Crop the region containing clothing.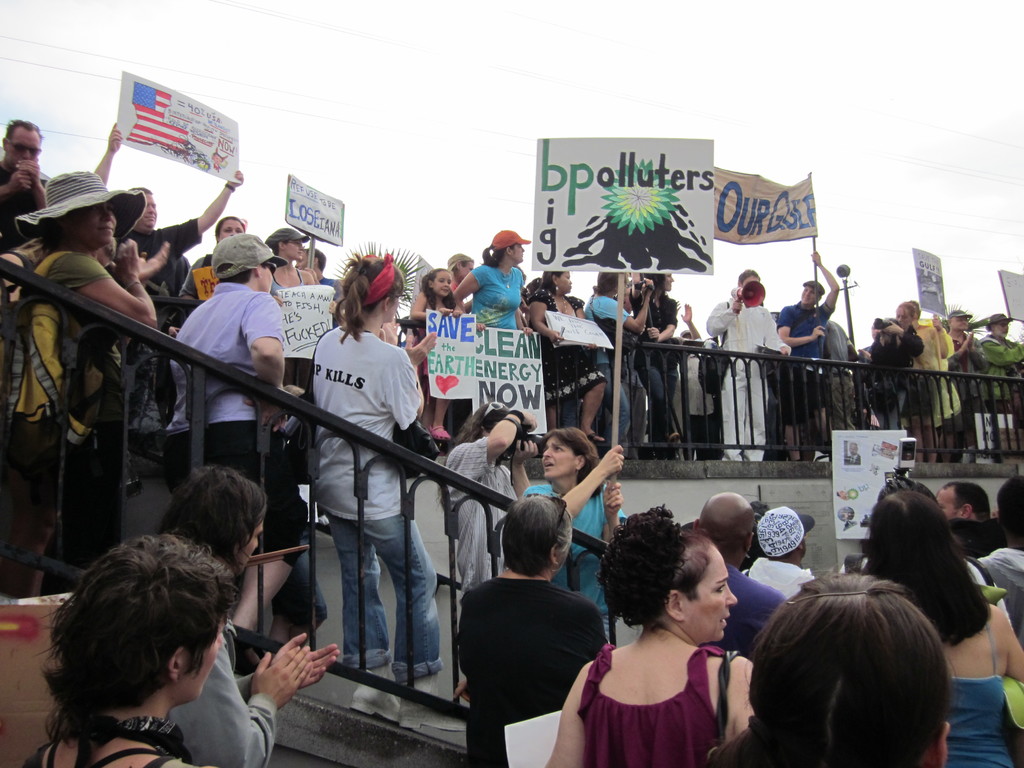
Crop region: 124, 216, 202, 344.
